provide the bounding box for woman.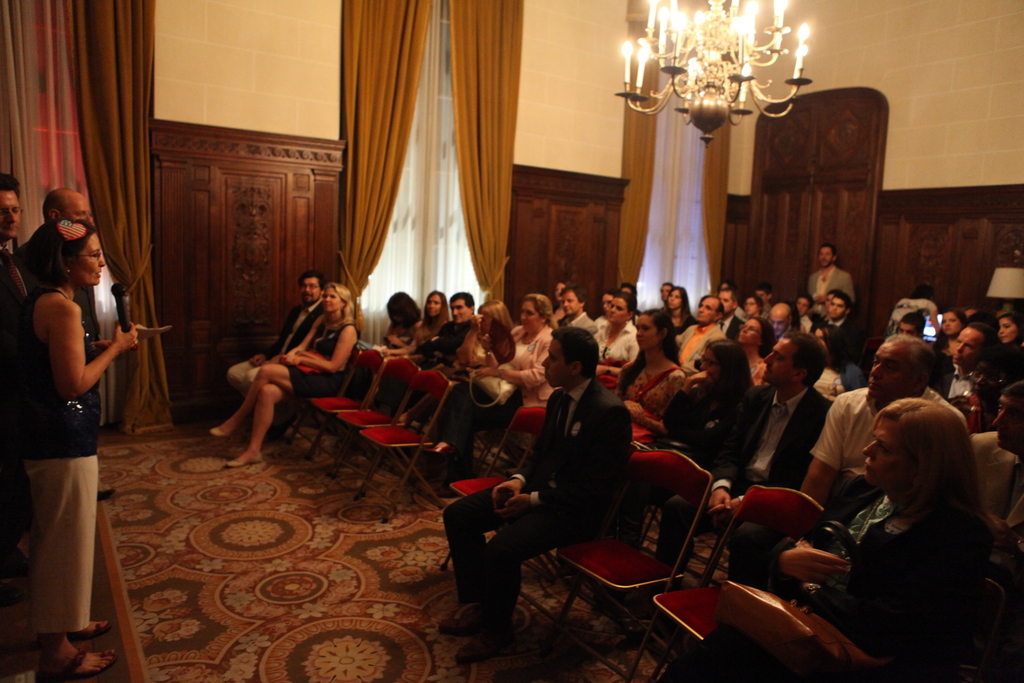
left=996, top=314, right=1022, bottom=356.
